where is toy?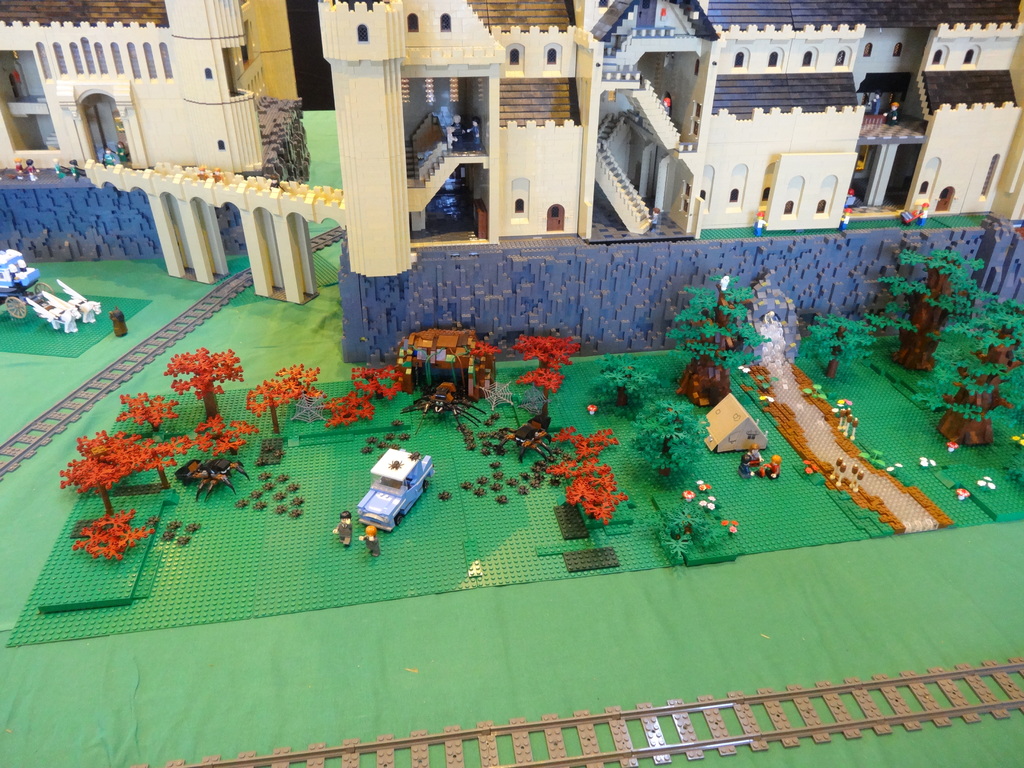
{"left": 68, "top": 509, "right": 148, "bottom": 565}.
